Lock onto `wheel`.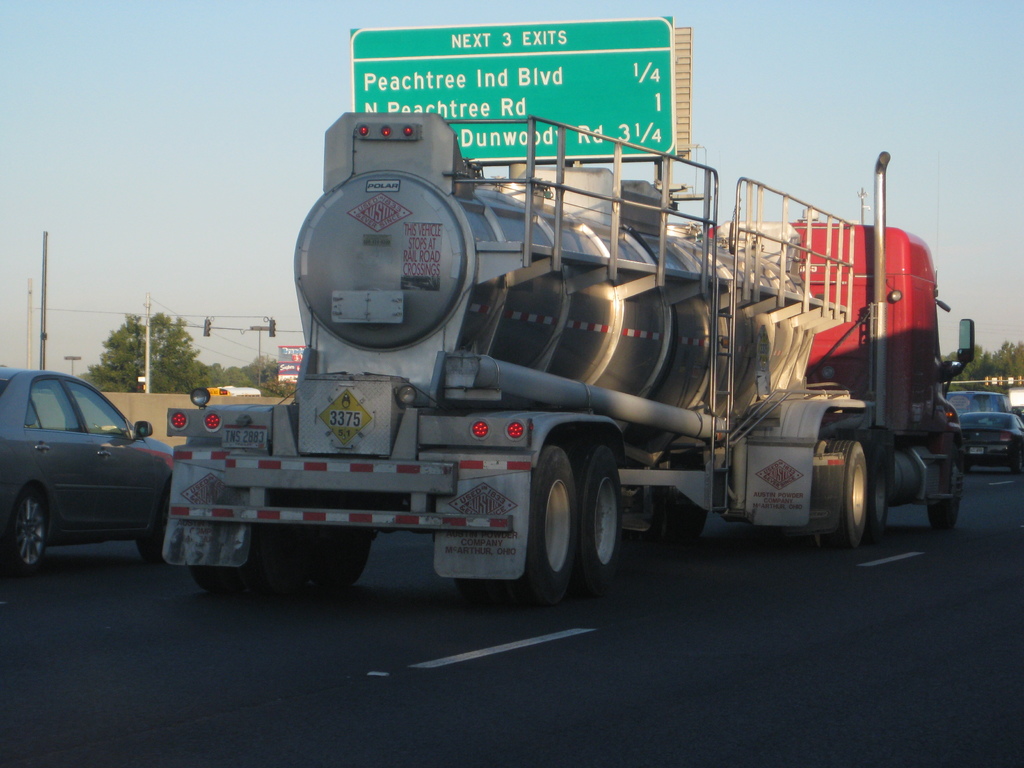
Locked: {"left": 571, "top": 438, "right": 620, "bottom": 600}.
